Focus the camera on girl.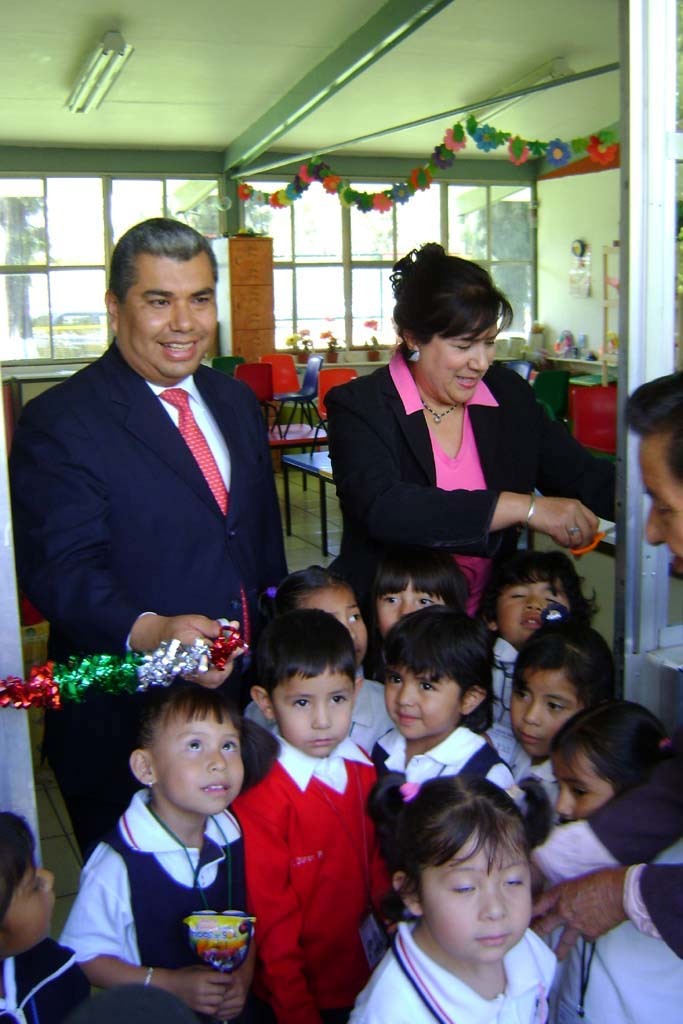
Focus region: <box>52,674,268,1023</box>.
